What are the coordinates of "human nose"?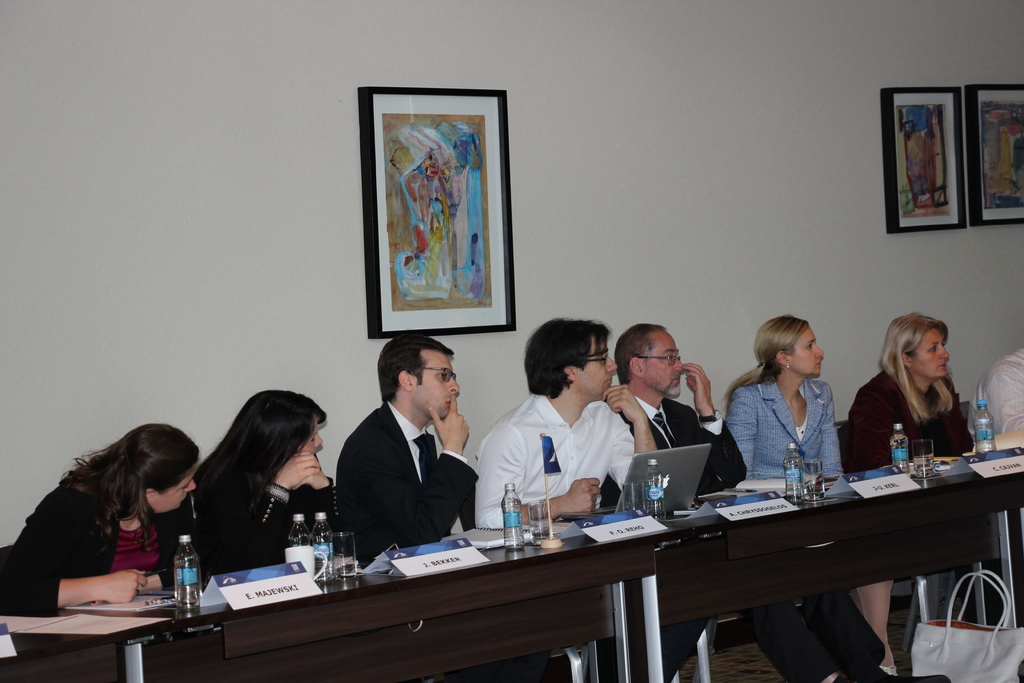
(x1=184, y1=479, x2=194, y2=492).
